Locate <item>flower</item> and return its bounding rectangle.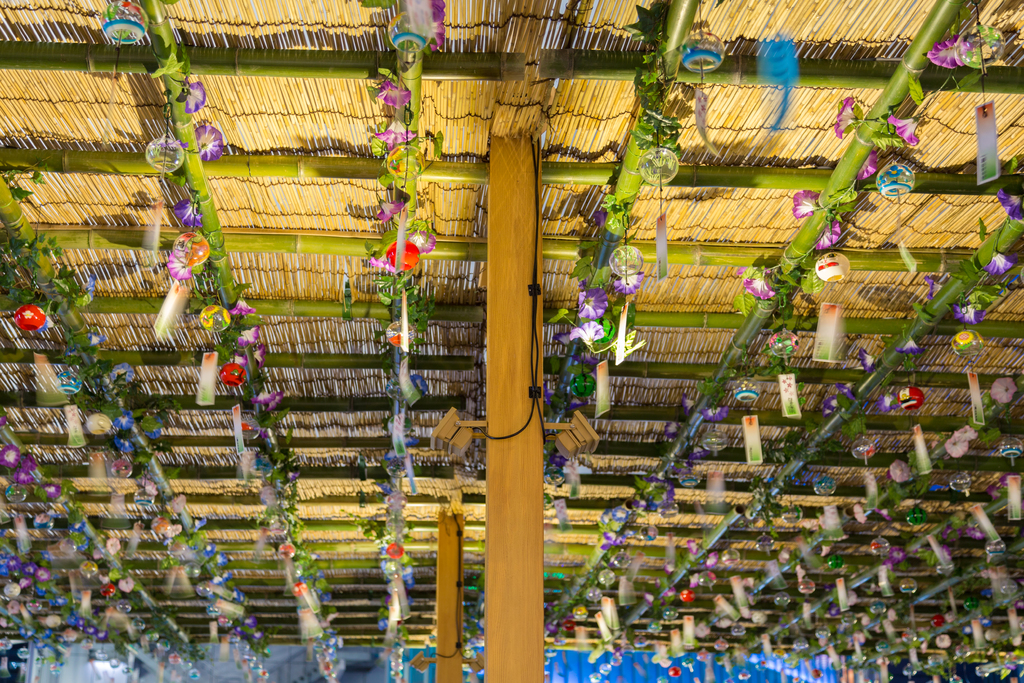
890 461 911 478.
